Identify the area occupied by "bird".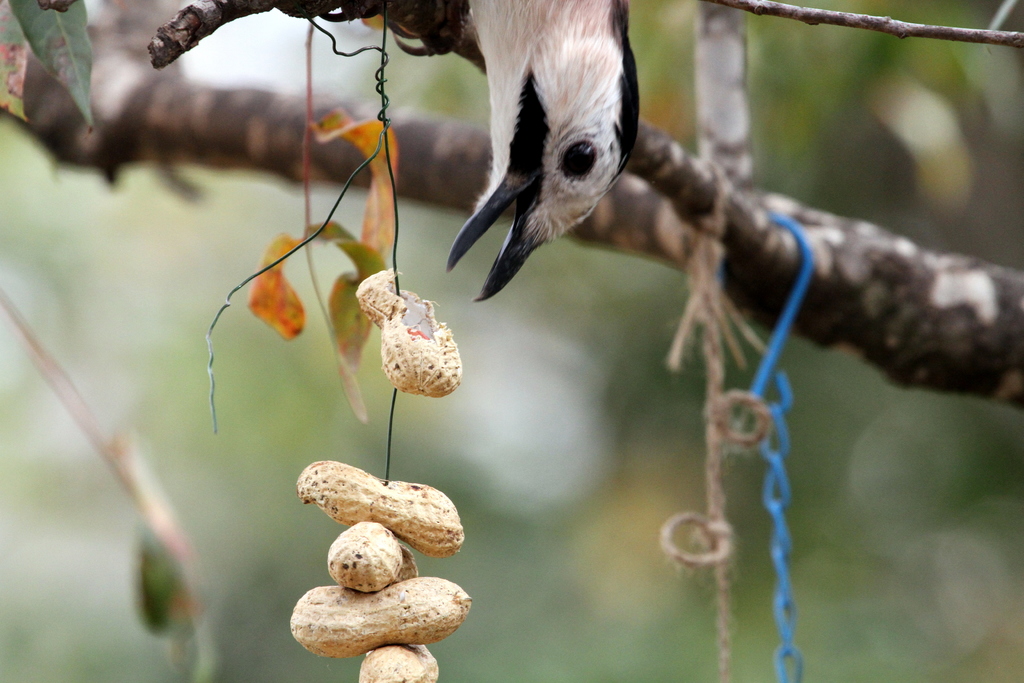
Area: 413, 16, 664, 341.
